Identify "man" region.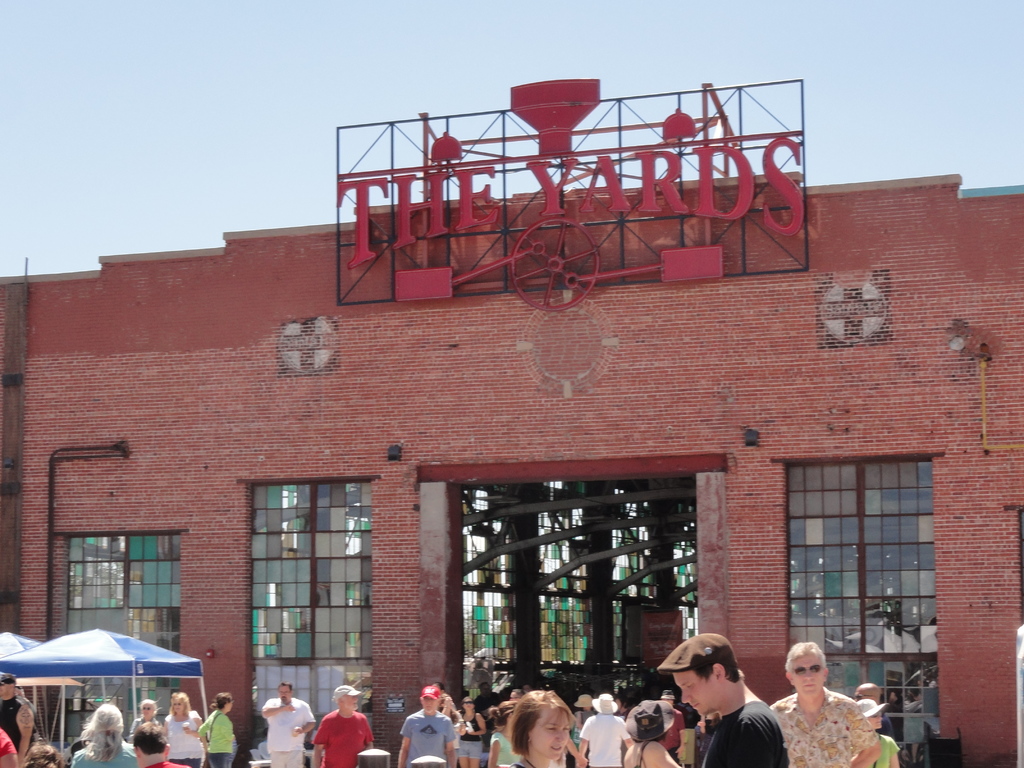
Region: region(311, 682, 378, 767).
